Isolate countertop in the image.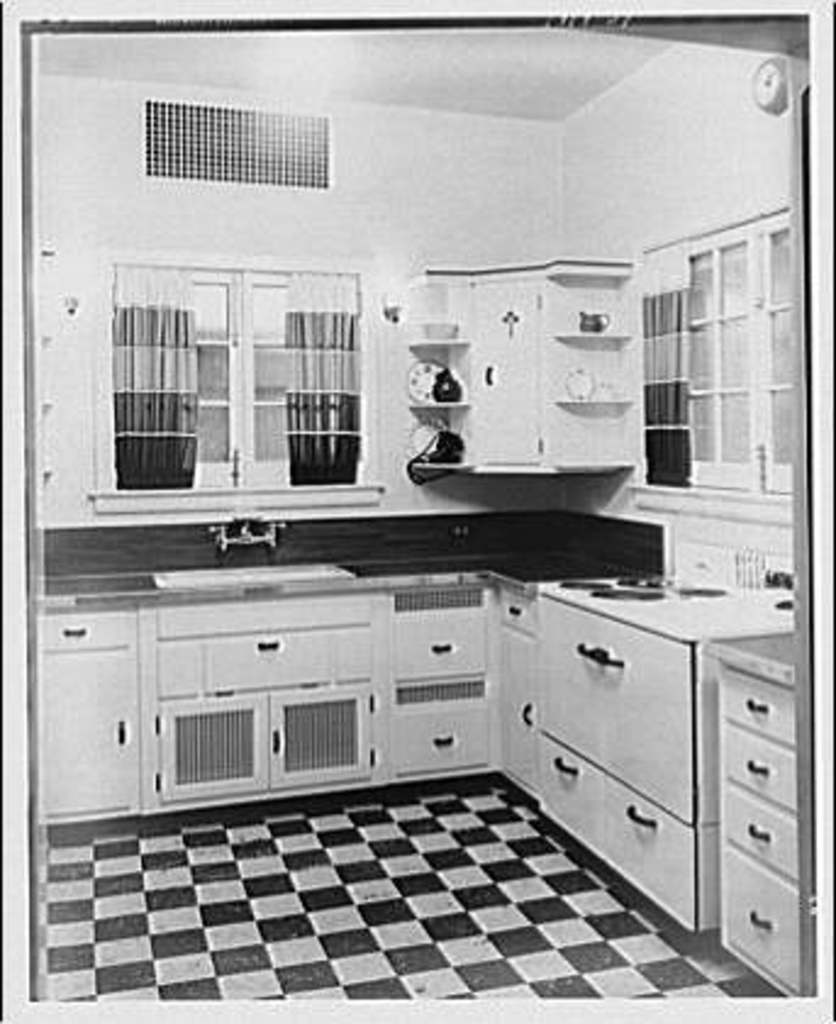
Isolated region: select_region(39, 505, 804, 1002).
